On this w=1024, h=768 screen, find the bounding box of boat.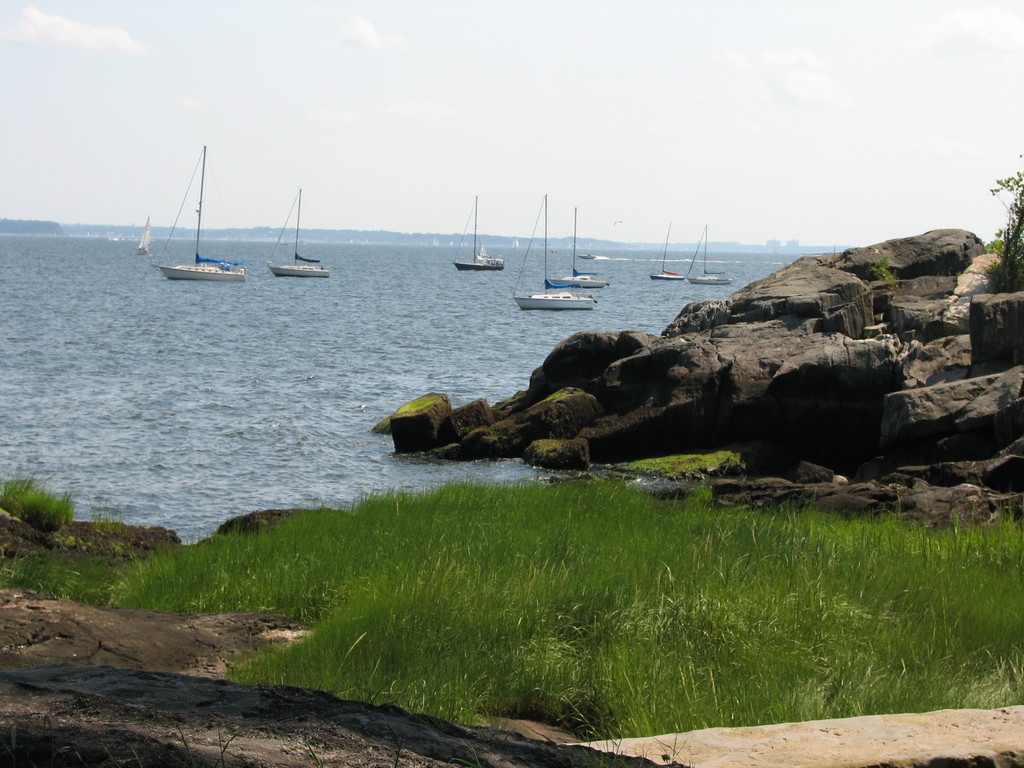
Bounding box: detection(502, 186, 597, 308).
